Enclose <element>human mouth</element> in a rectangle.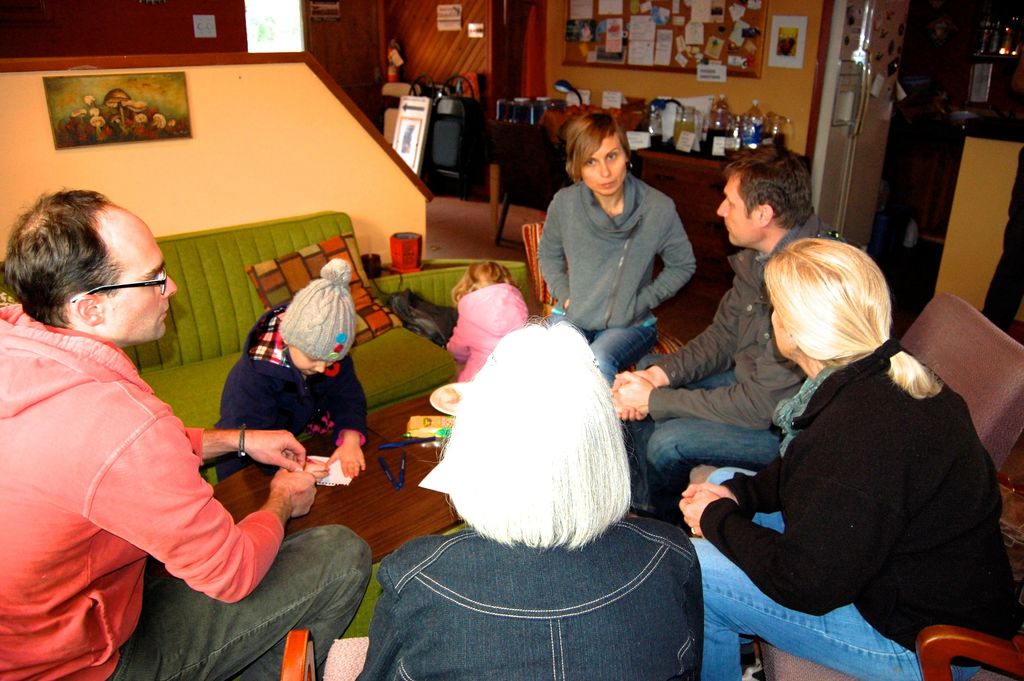
{"x1": 726, "y1": 223, "x2": 729, "y2": 229}.
